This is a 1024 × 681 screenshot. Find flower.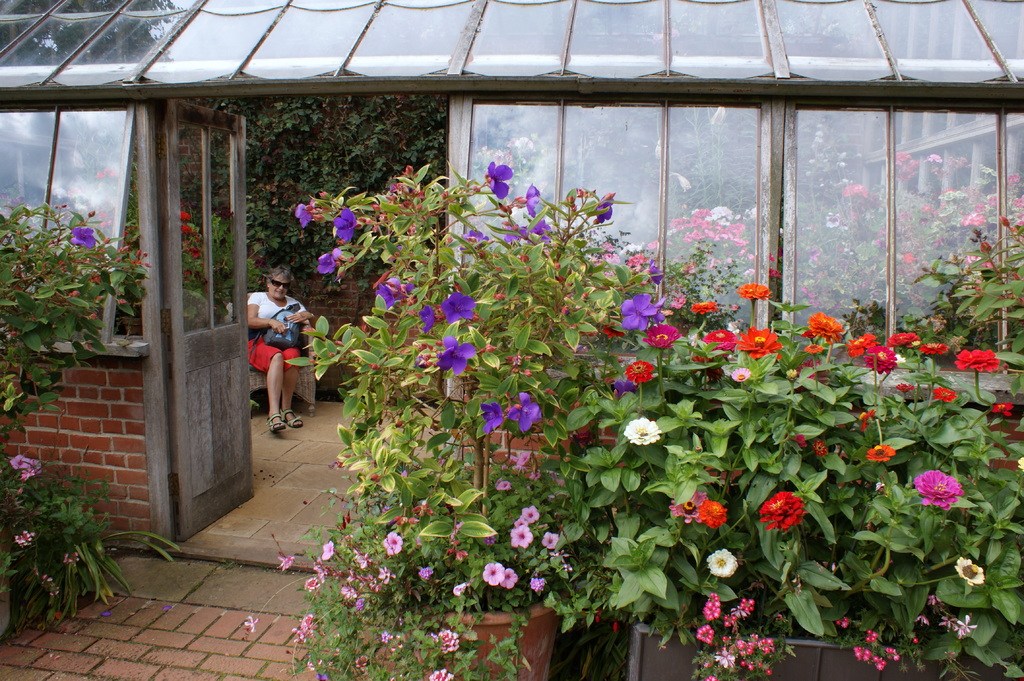
Bounding box: bbox=(8, 529, 35, 553).
